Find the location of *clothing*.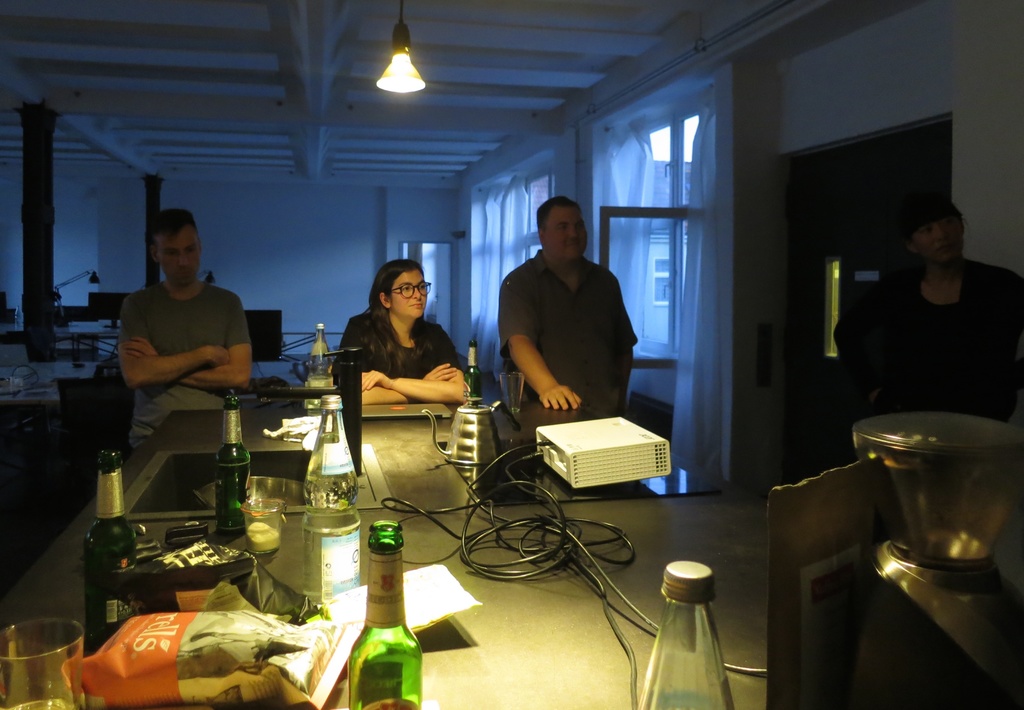
Location: <box>490,214,651,414</box>.
